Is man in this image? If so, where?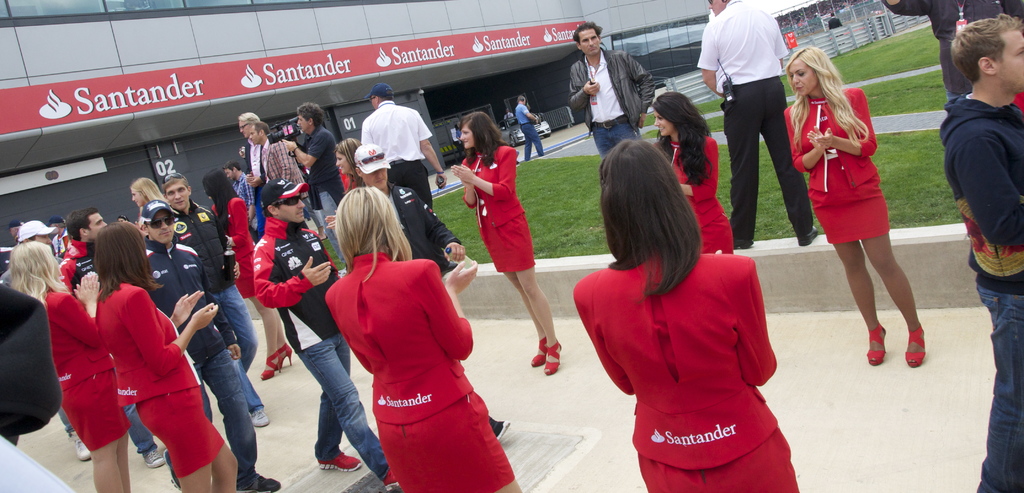
Yes, at [left=567, top=19, right=652, bottom=177].
